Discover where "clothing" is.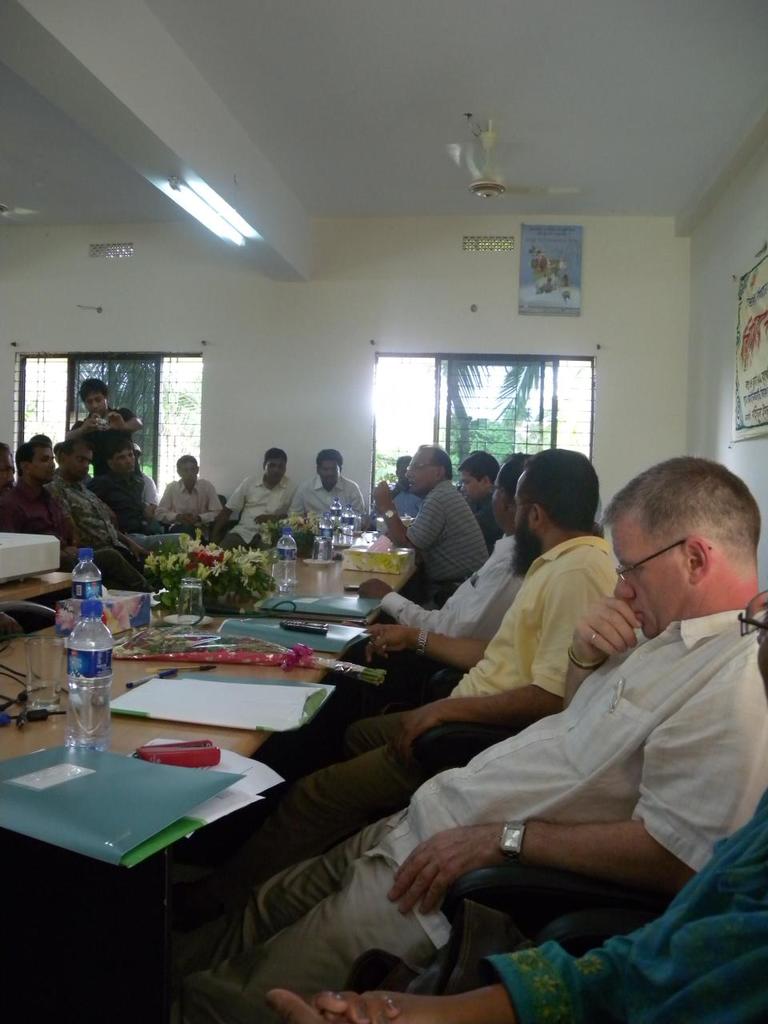
Discovered at left=210, top=537, right=622, bottom=852.
